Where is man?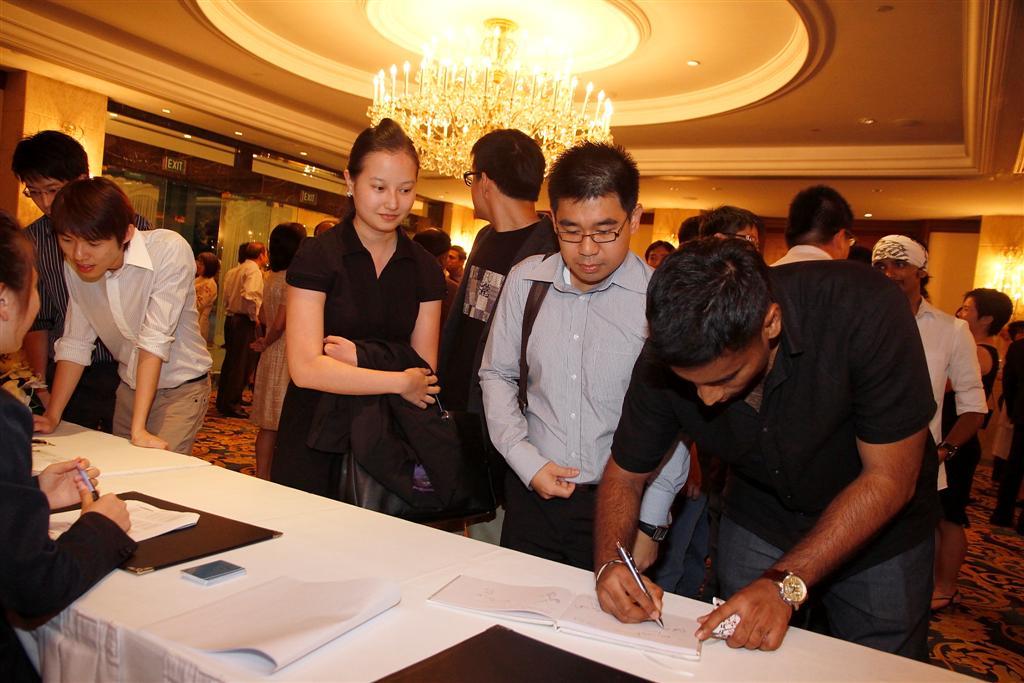
box(771, 182, 858, 266).
